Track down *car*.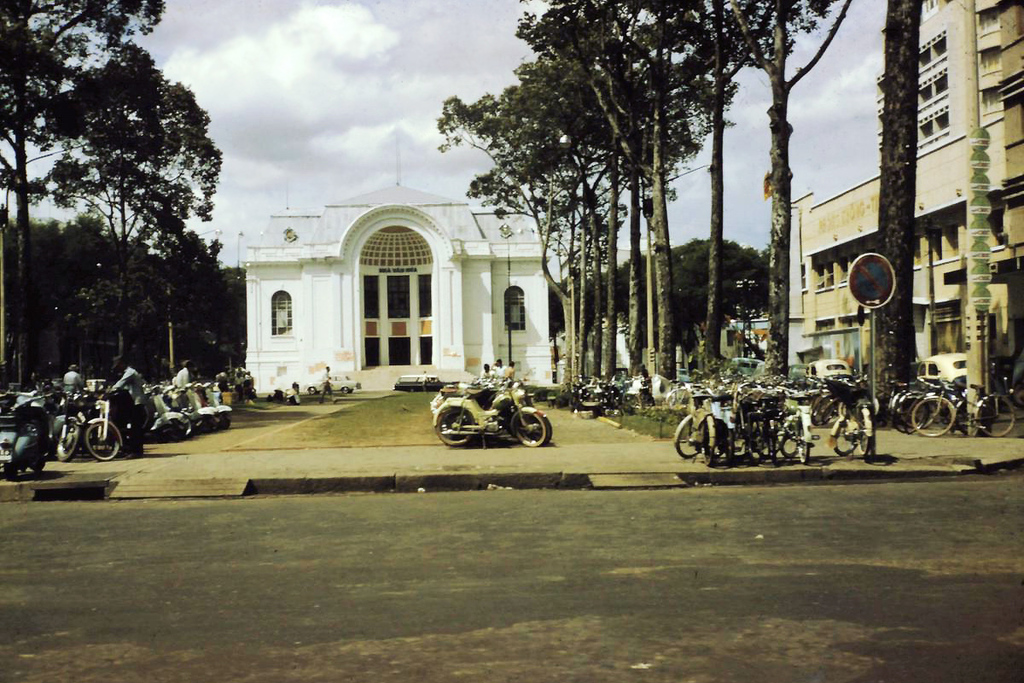
Tracked to {"x1": 805, "y1": 362, "x2": 852, "y2": 378}.
